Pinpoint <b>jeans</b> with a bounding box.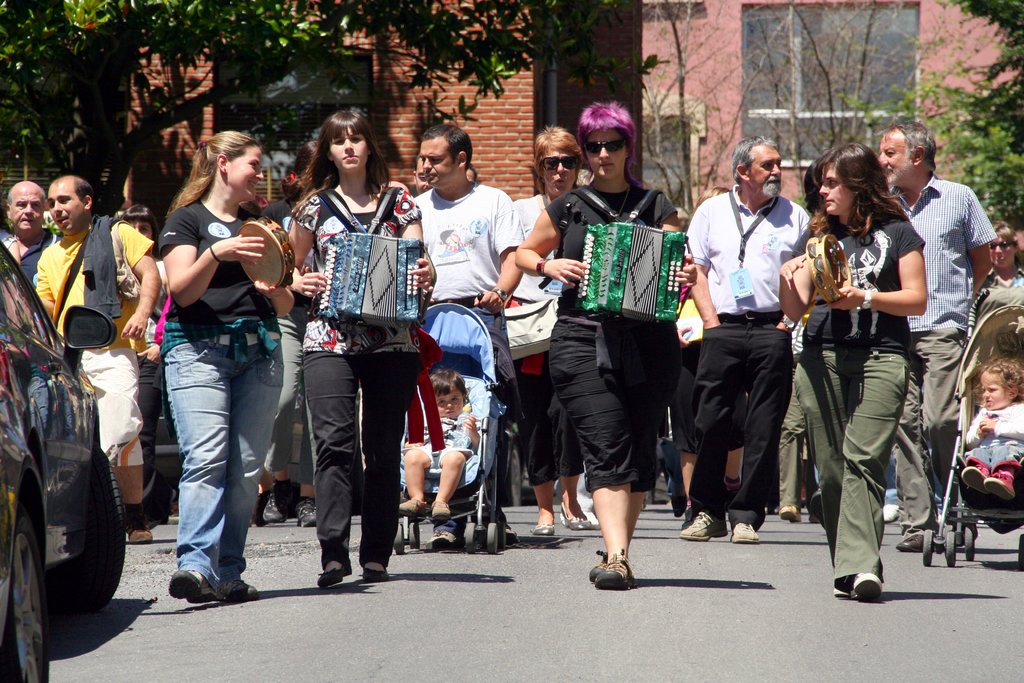
<bbox>890, 319, 975, 537</bbox>.
